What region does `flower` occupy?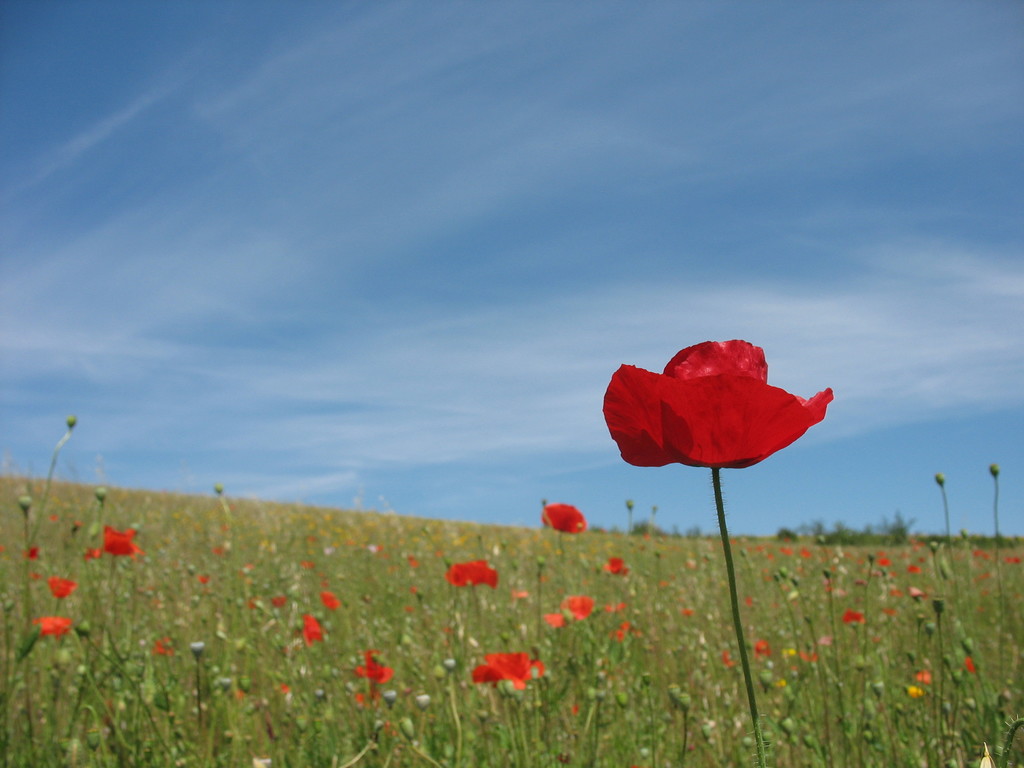
l=911, t=669, r=933, b=687.
